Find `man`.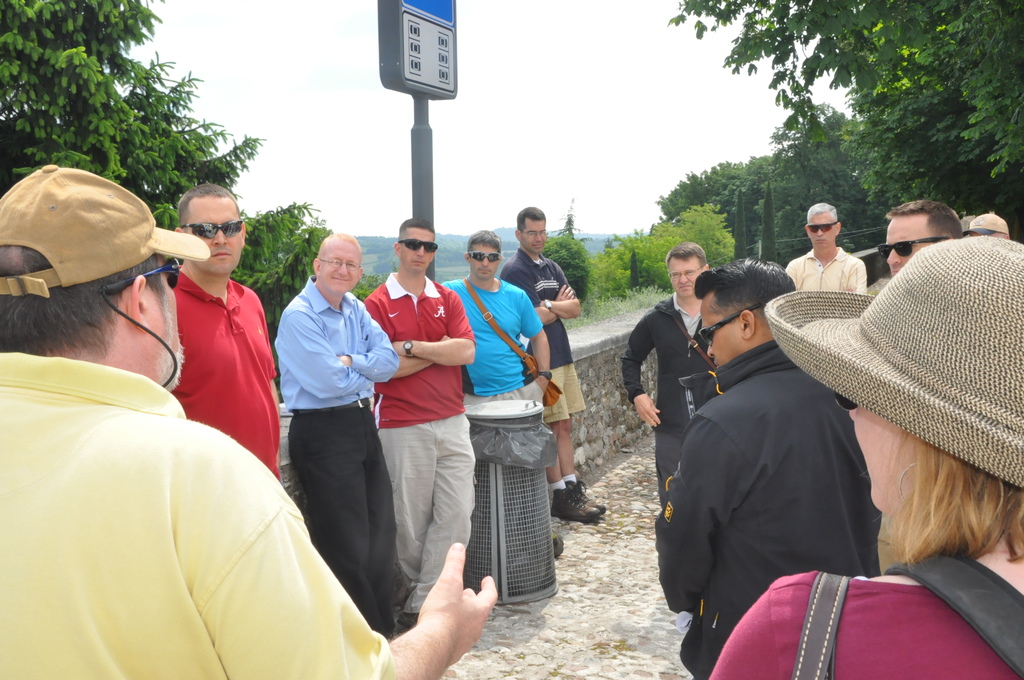
locate(447, 232, 552, 396).
